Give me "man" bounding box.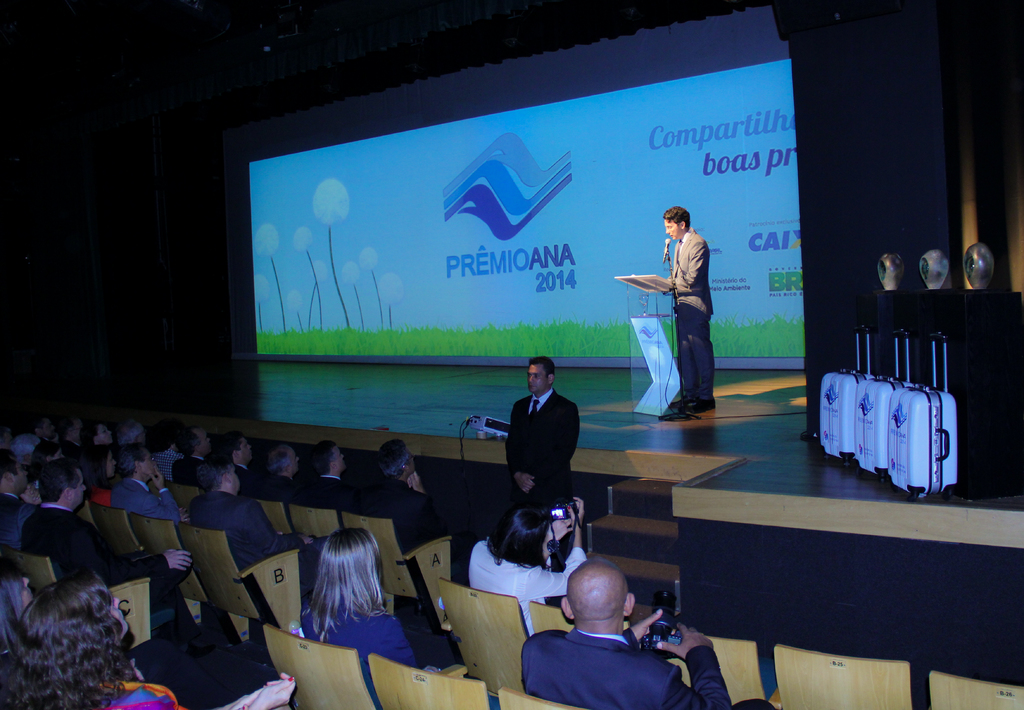
[169,425,219,491].
